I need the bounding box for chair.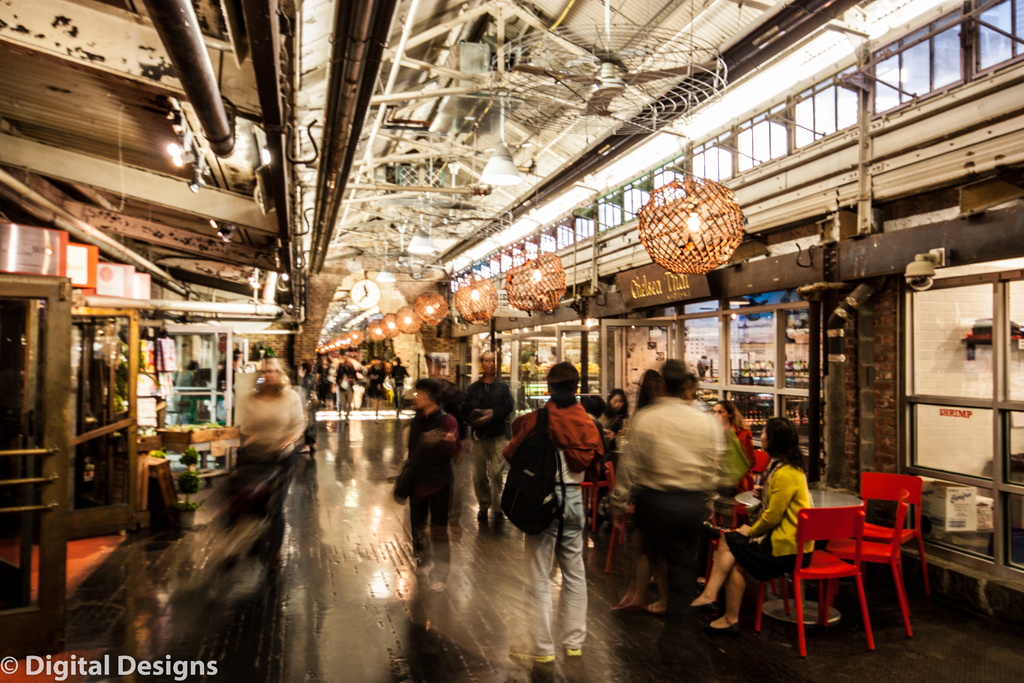
Here it is: bbox=(819, 493, 911, 638).
